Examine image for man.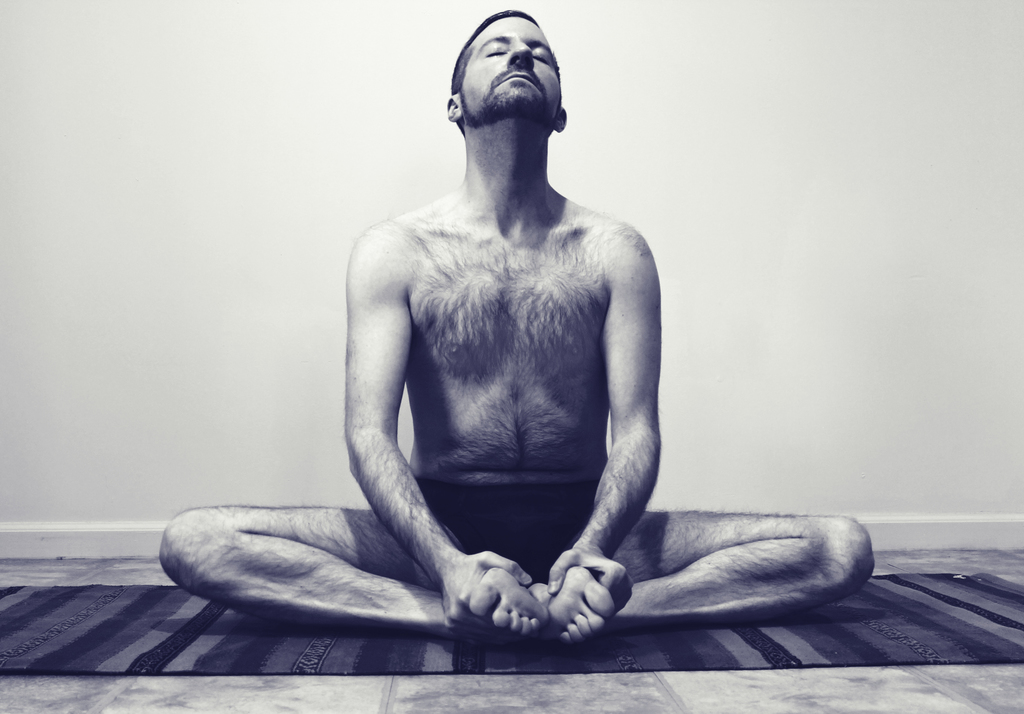
Examination result: detection(155, 10, 874, 646).
